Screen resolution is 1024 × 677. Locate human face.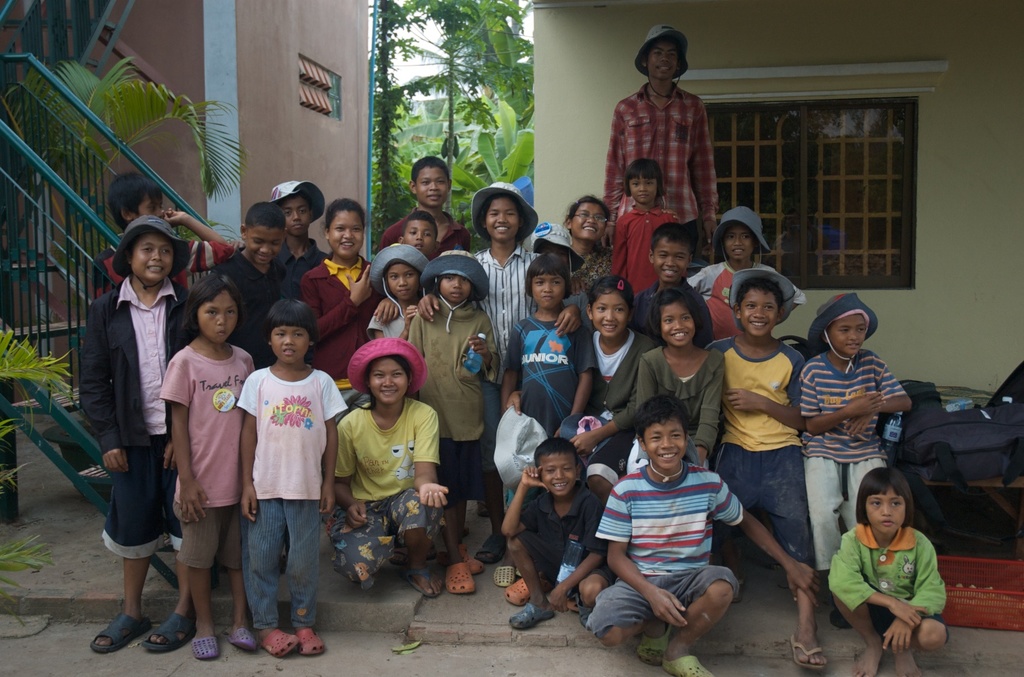
left=484, top=198, right=519, bottom=240.
